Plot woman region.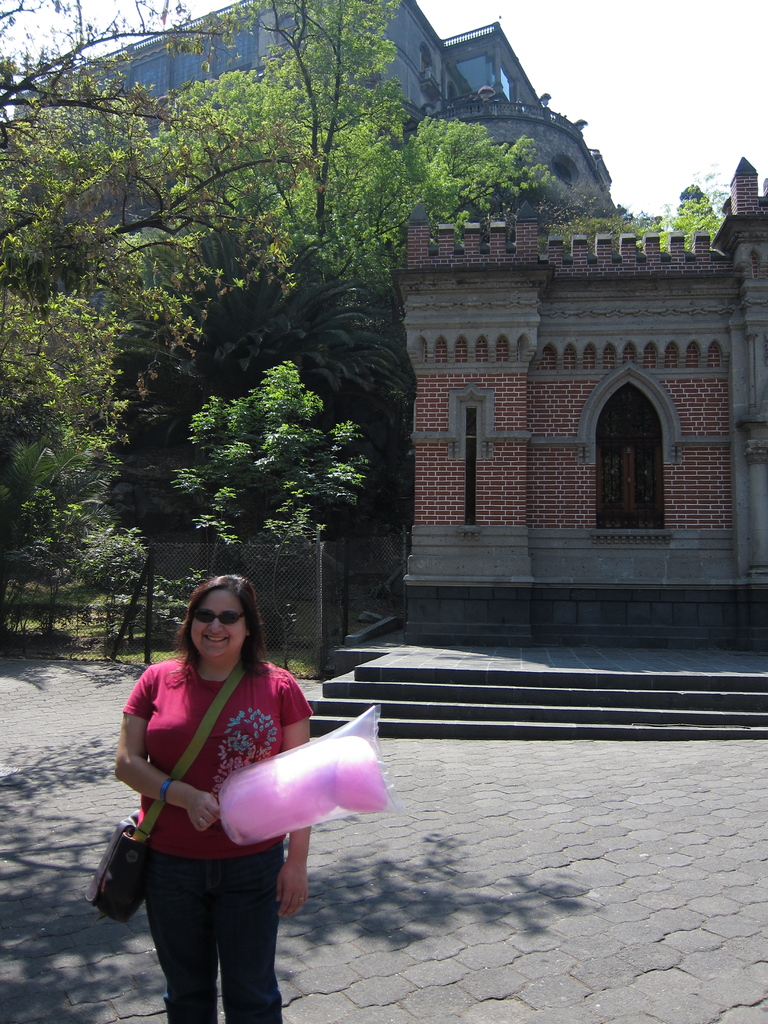
Plotted at (x1=101, y1=586, x2=353, y2=1005).
